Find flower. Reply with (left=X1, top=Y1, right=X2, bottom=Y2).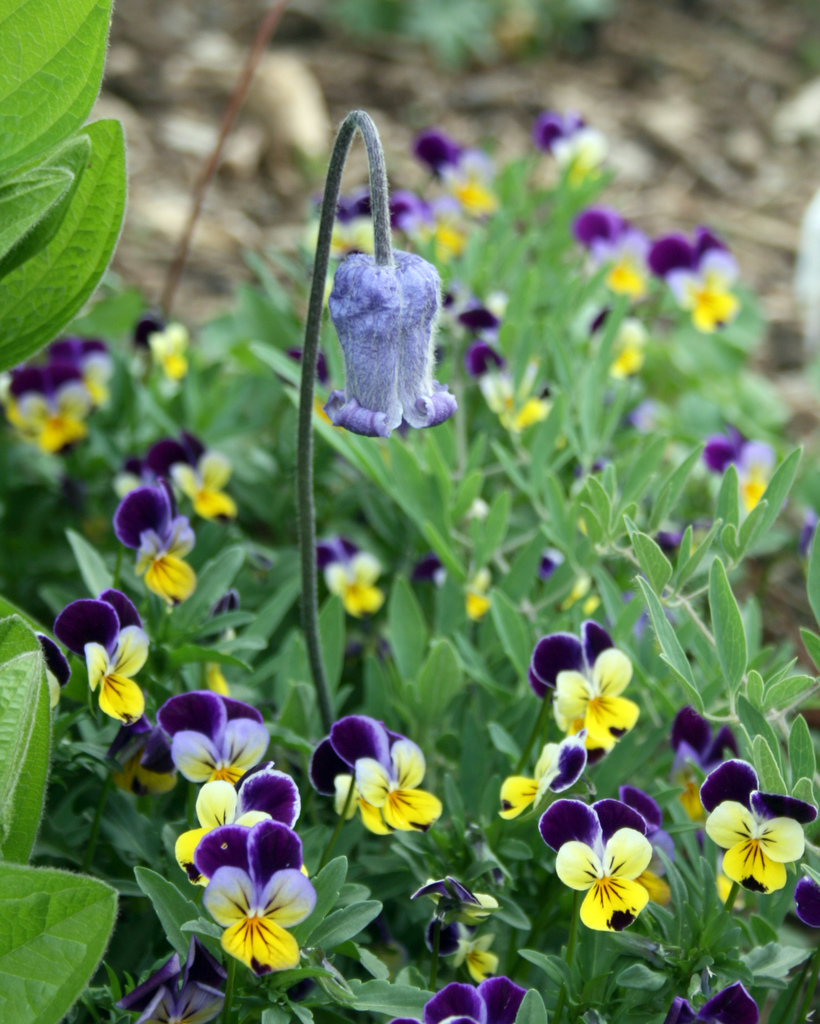
(left=551, top=817, right=670, bottom=920).
